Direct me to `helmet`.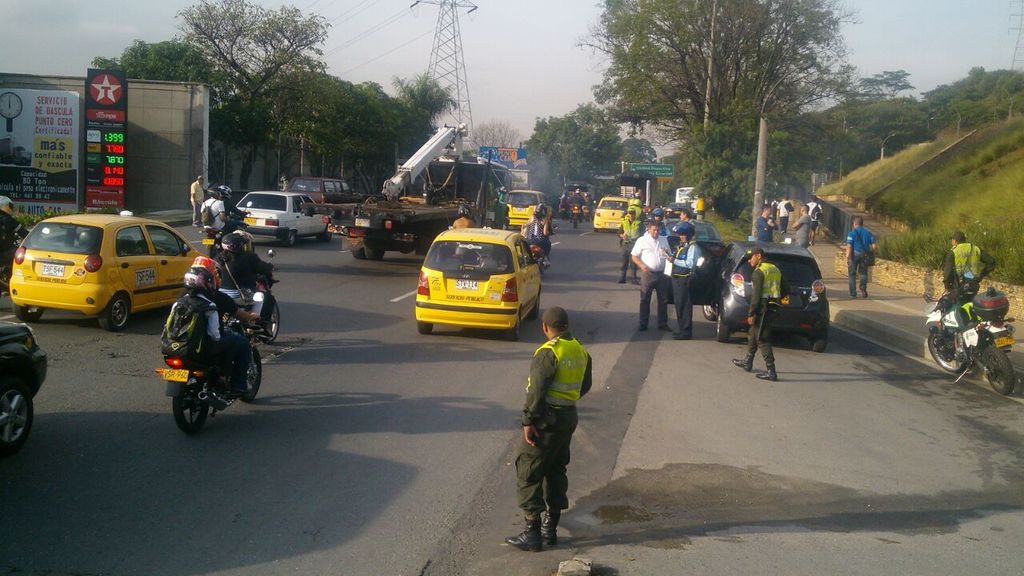
Direction: [236,229,252,246].
